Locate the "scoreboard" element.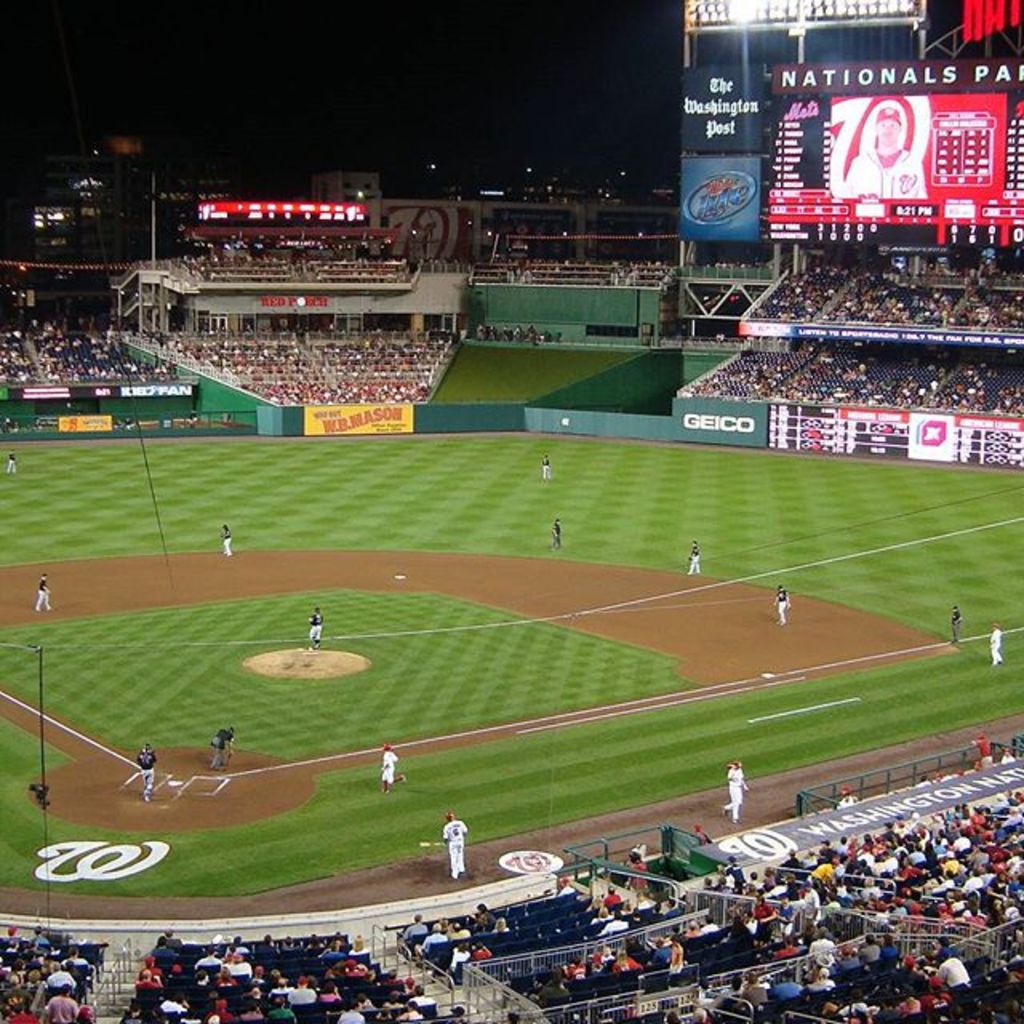
Element bbox: rect(699, 51, 981, 266).
